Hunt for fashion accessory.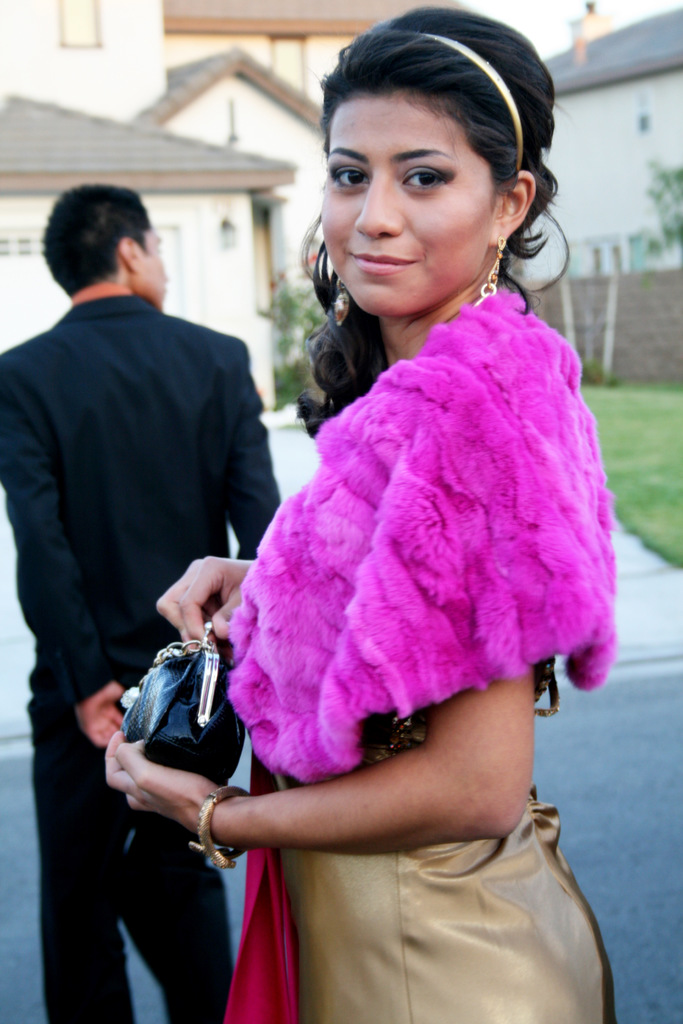
Hunted down at region(210, 787, 621, 1023).
